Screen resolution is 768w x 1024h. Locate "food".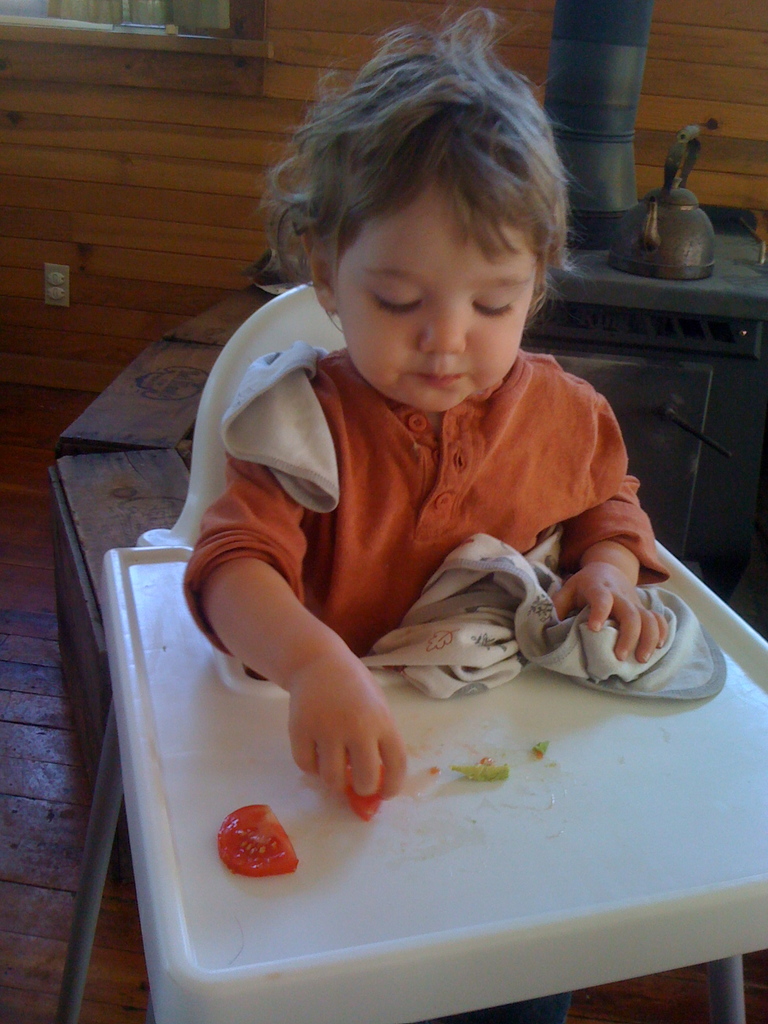
<region>316, 755, 389, 824</region>.
